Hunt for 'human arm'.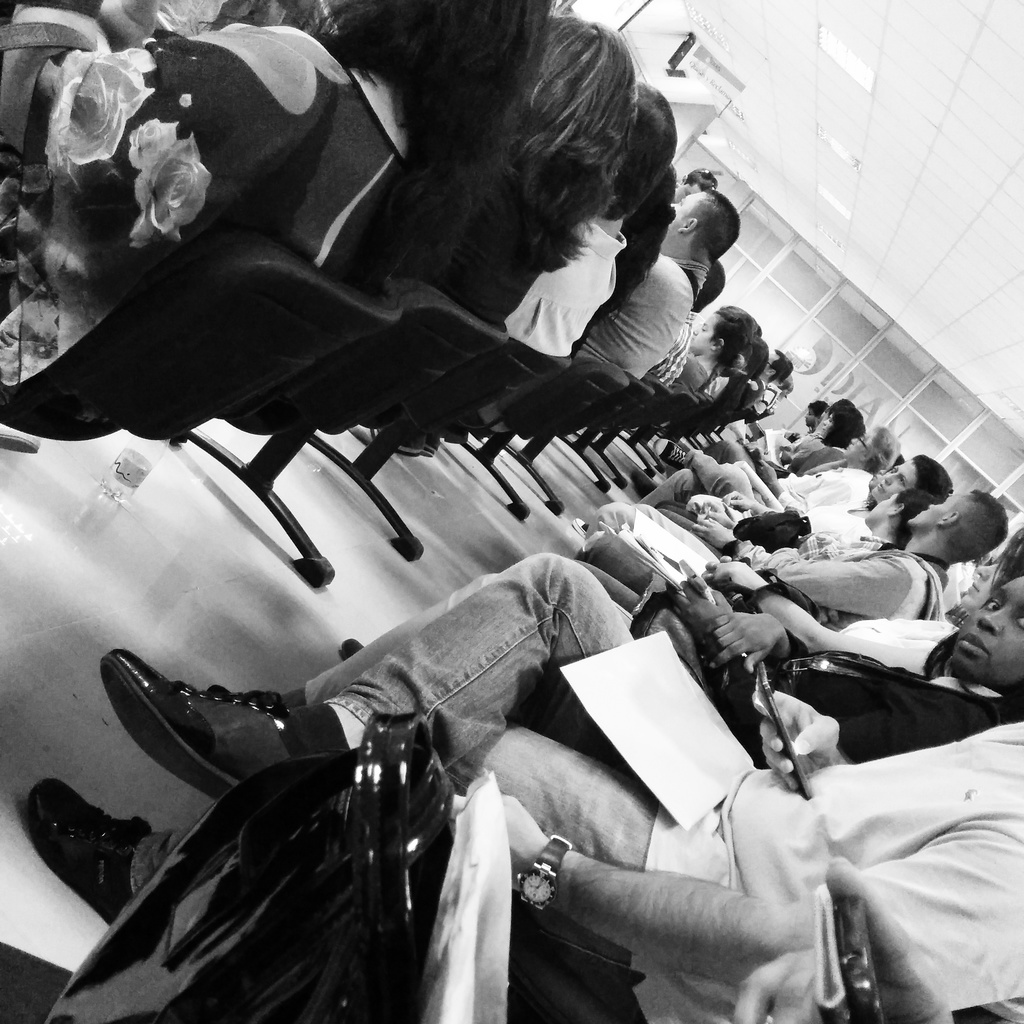
Hunted down at left=713, top=605, right=797, bottom=671.
